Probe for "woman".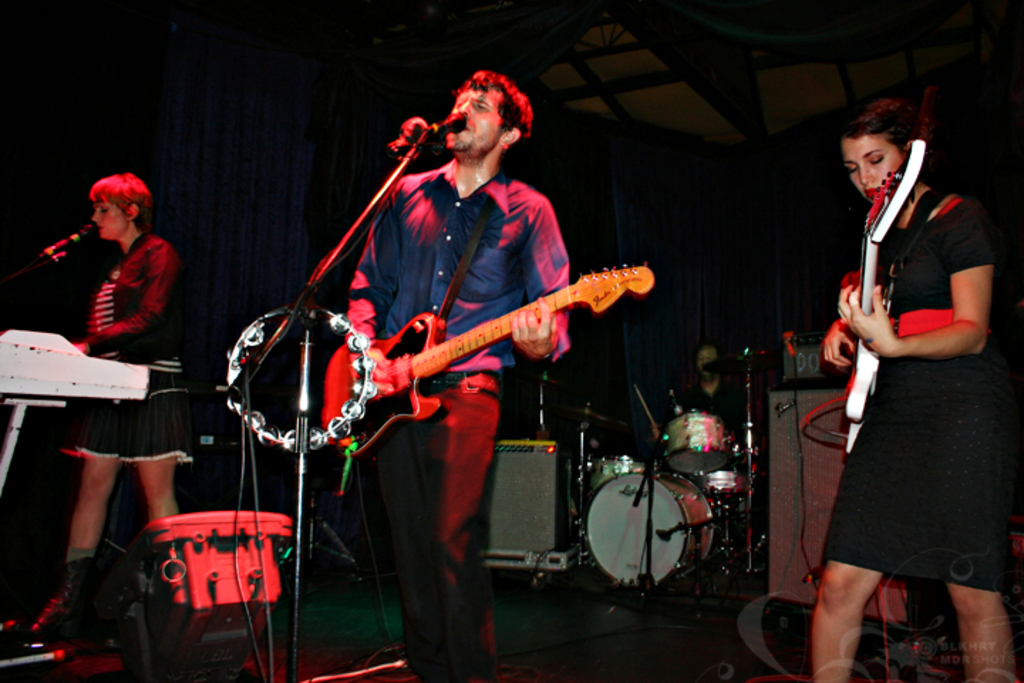
Probe result: select_region(795, 114, 1010, 660).
